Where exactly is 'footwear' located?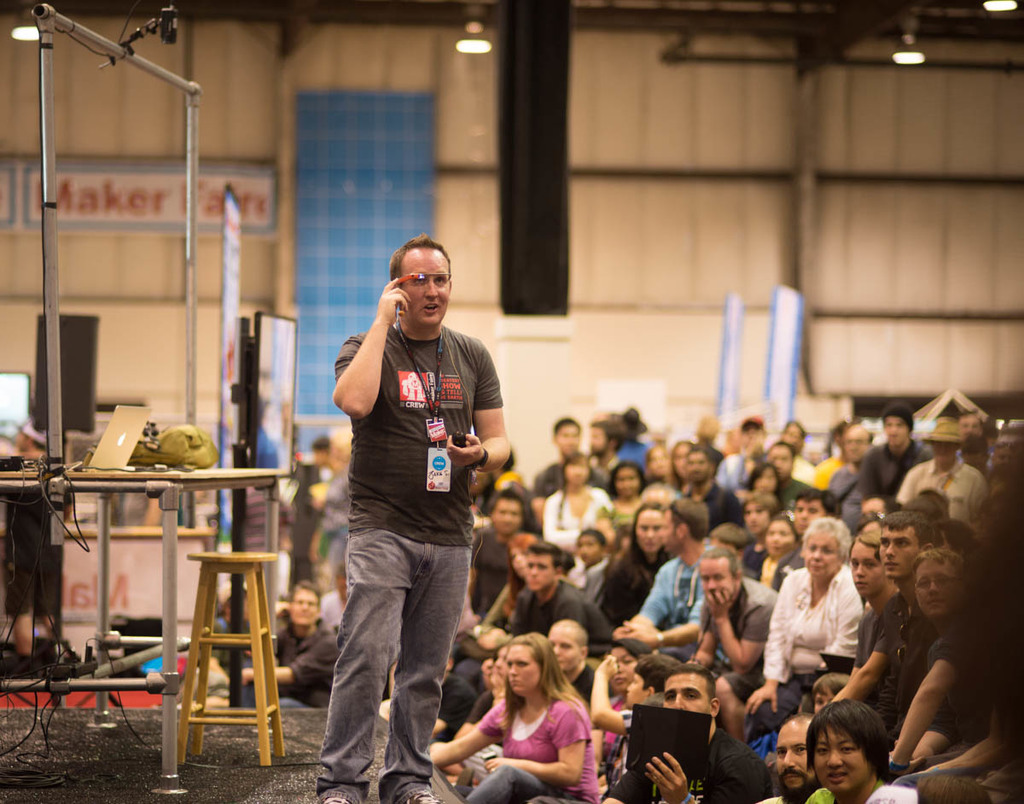
Its bounding box is Rect(393, 781, 441, 803).
